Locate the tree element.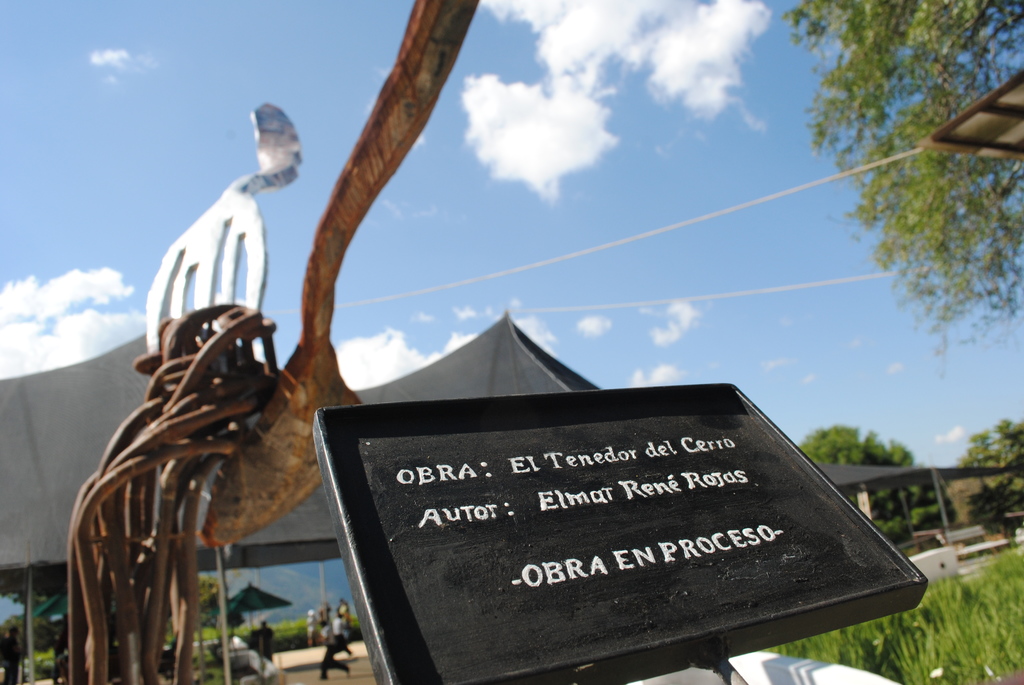
Element bbox: <bbox>950, 412, 1023, 533</bbox>.
